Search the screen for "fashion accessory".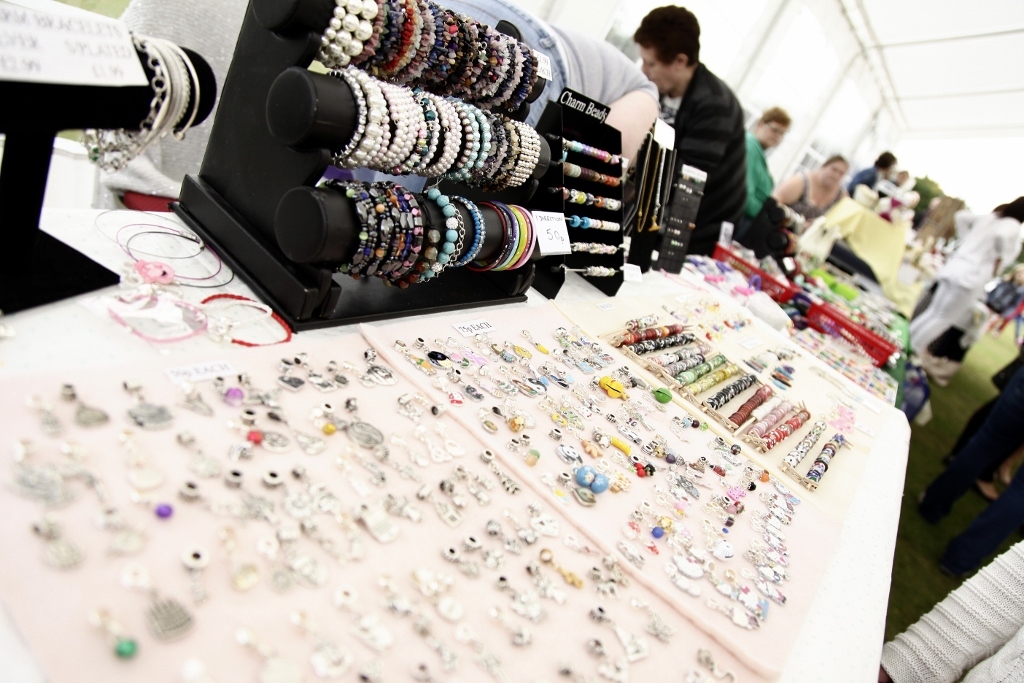
Found at crop(60, 381, 110, 433).
